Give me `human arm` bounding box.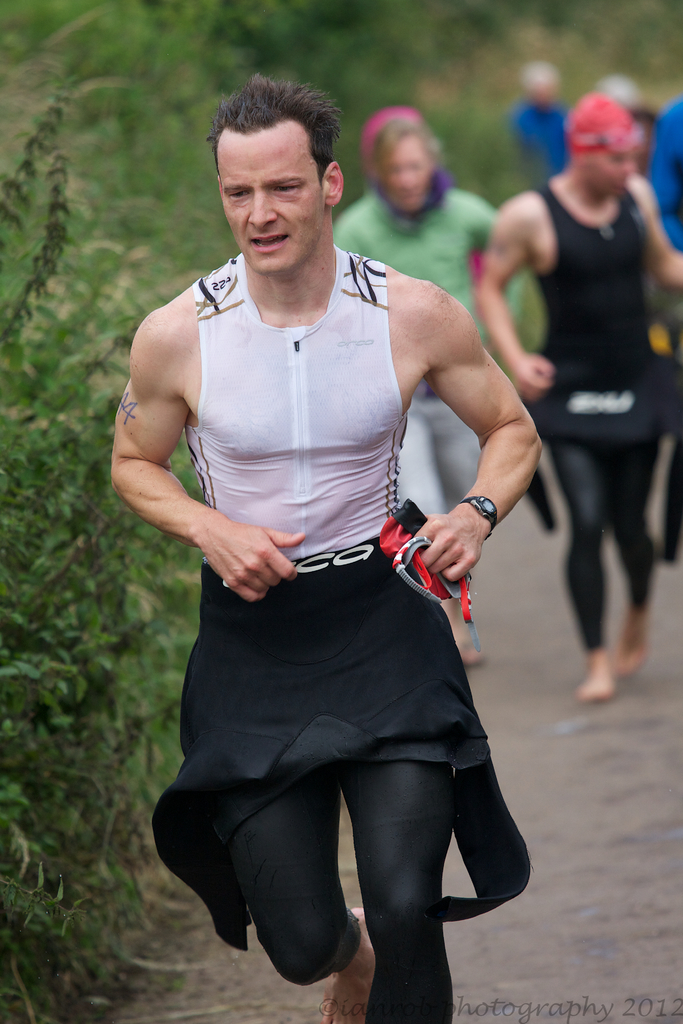
623/180/682/291.
